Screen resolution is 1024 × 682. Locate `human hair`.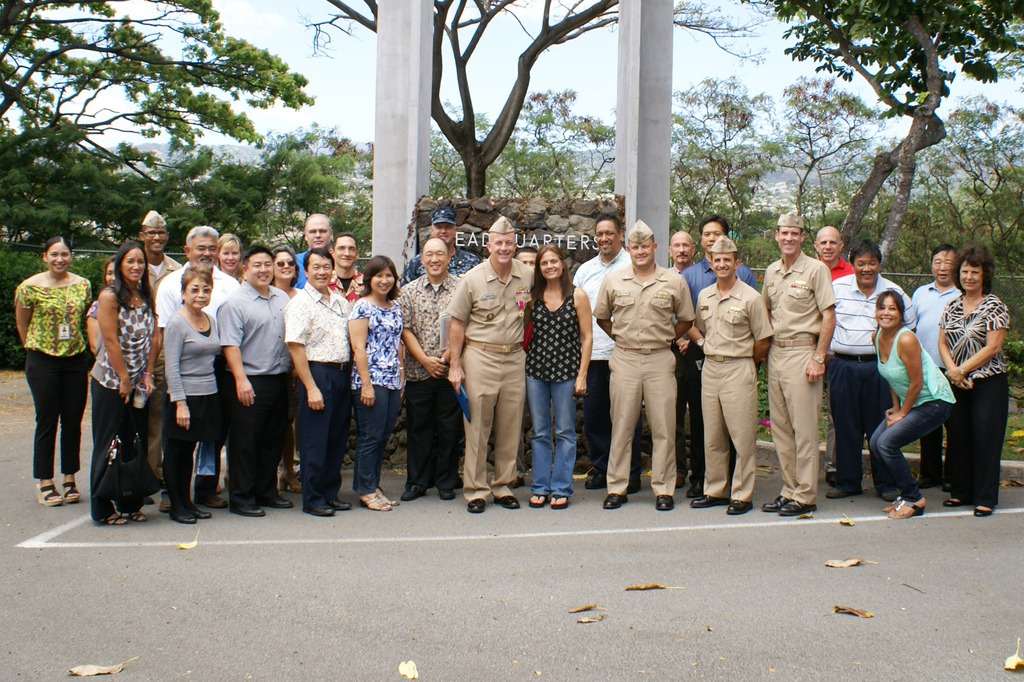
region(698, 214, 732, 235).
